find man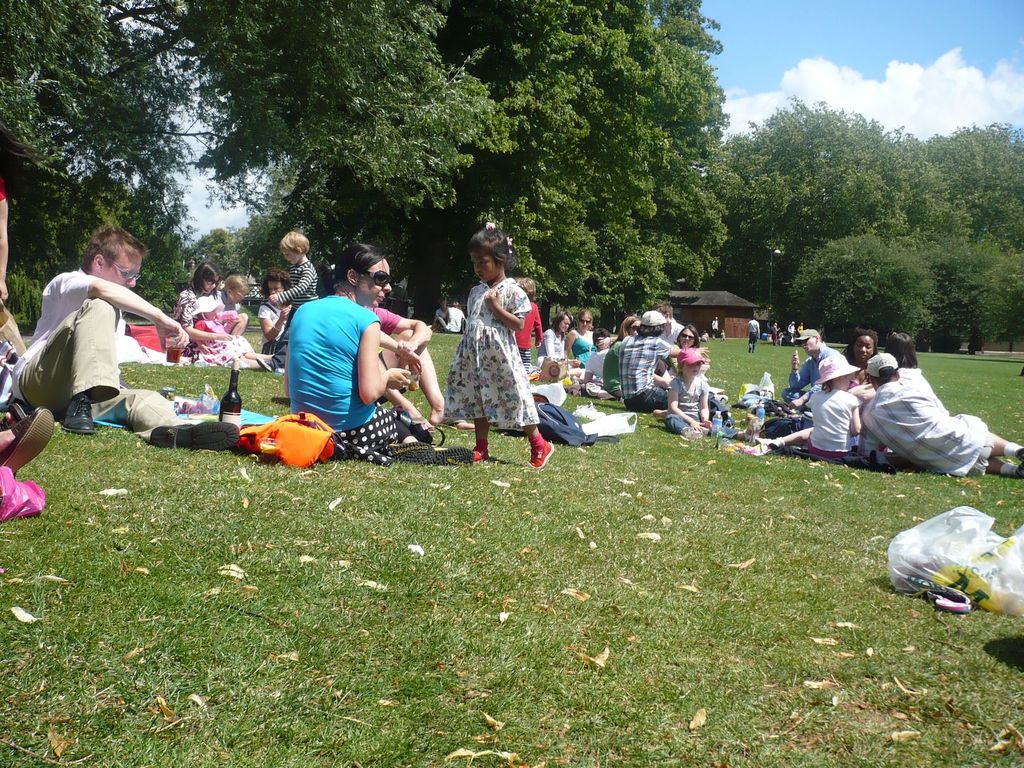
left=17, top=239, right=198, bottom=463
